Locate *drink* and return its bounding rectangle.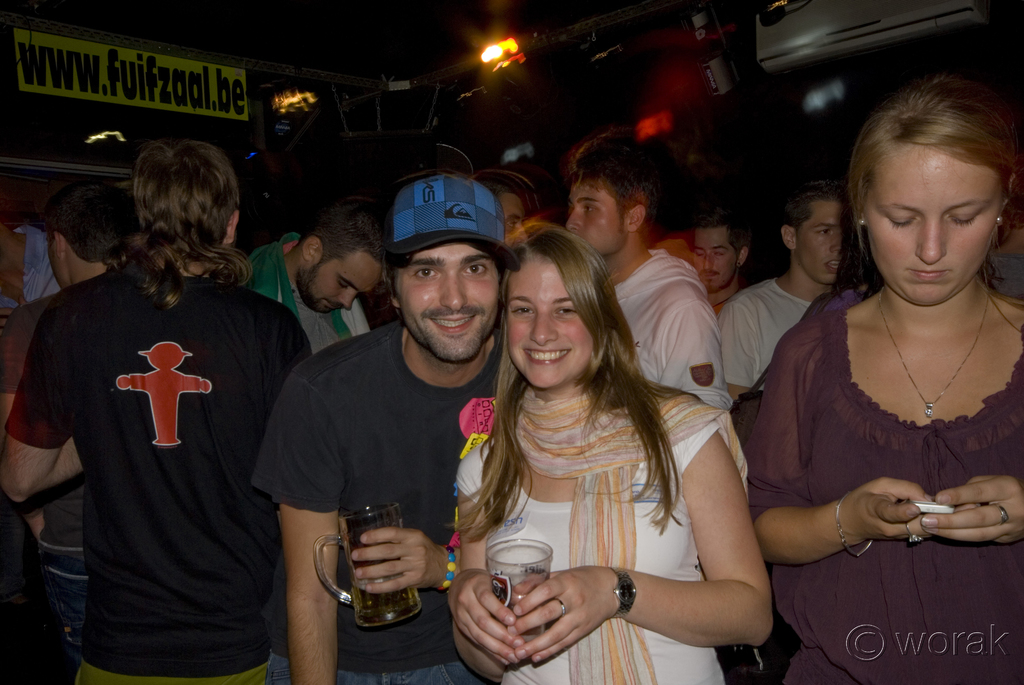
rect(347, 518, 426, 612).
